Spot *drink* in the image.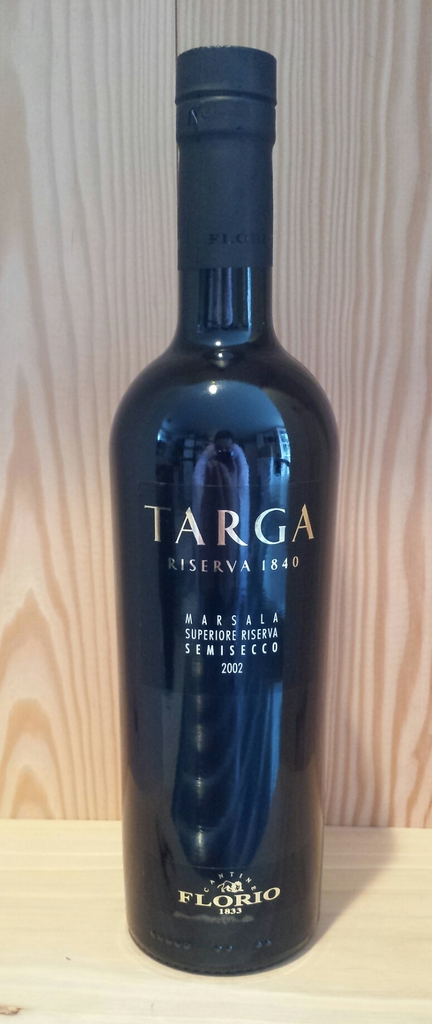
*drink* found at <box>112,16,328,1018</box>.
